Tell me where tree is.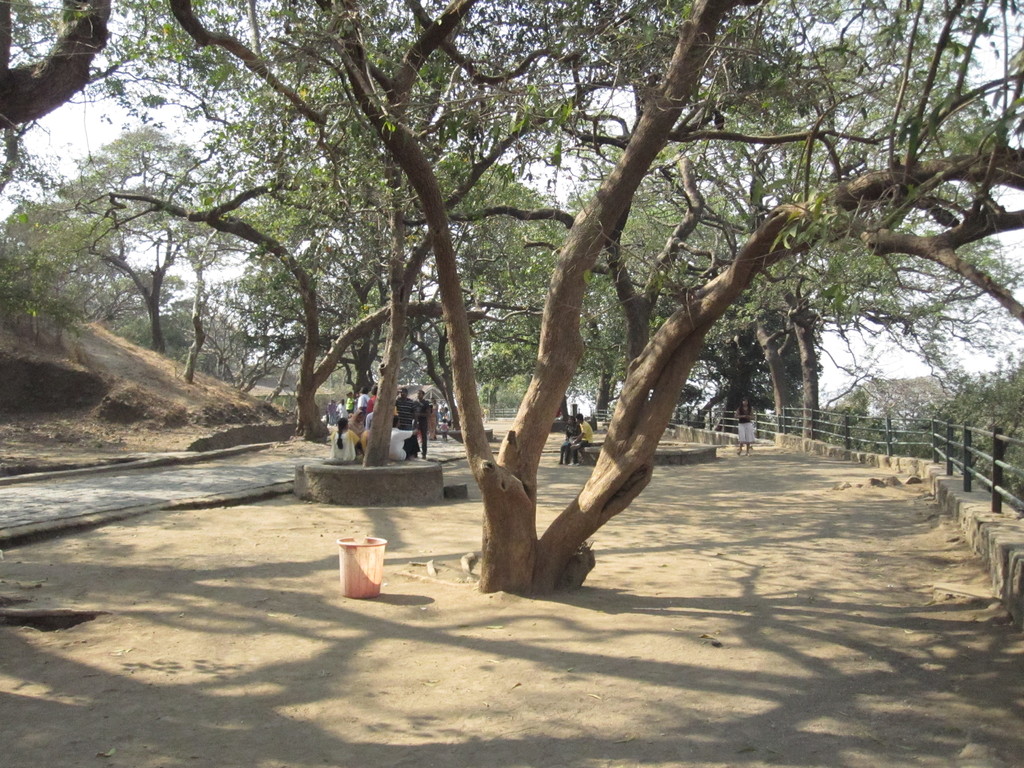
tree is at crop(302, 0, 1023, 589).
